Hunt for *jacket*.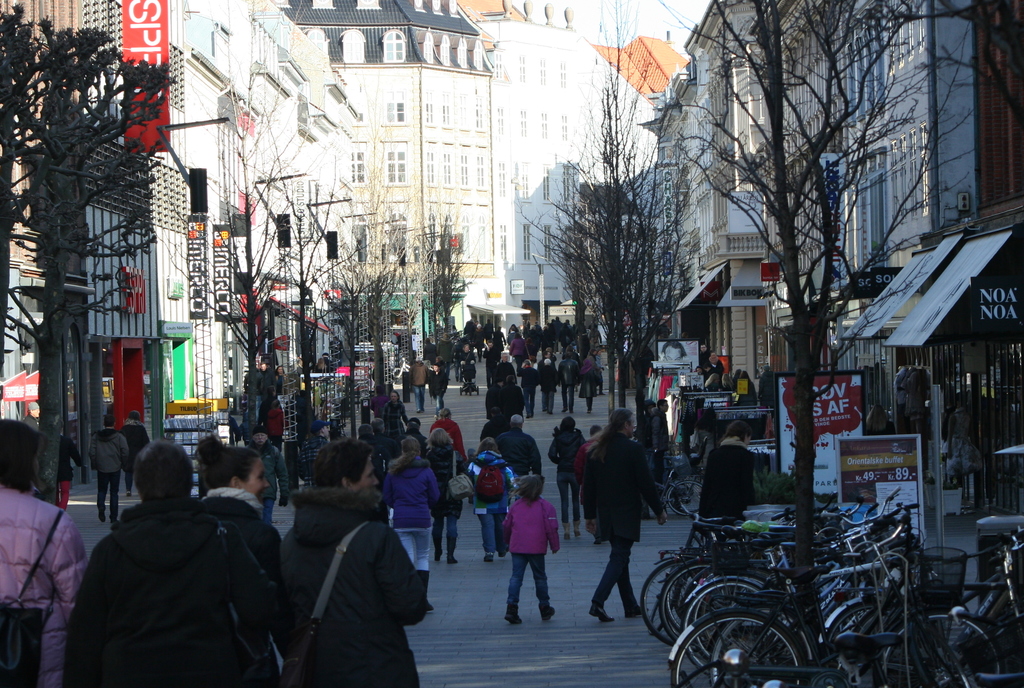
Hunted down at BBox(119, 415, 152, 463).
